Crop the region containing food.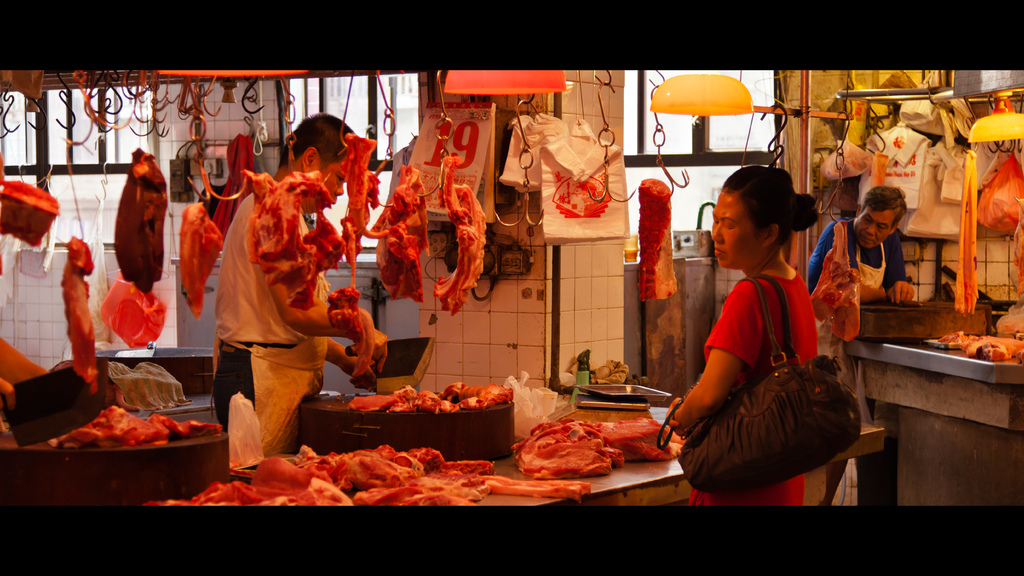
Crop region: bbox(372, 167, 430, 306).
